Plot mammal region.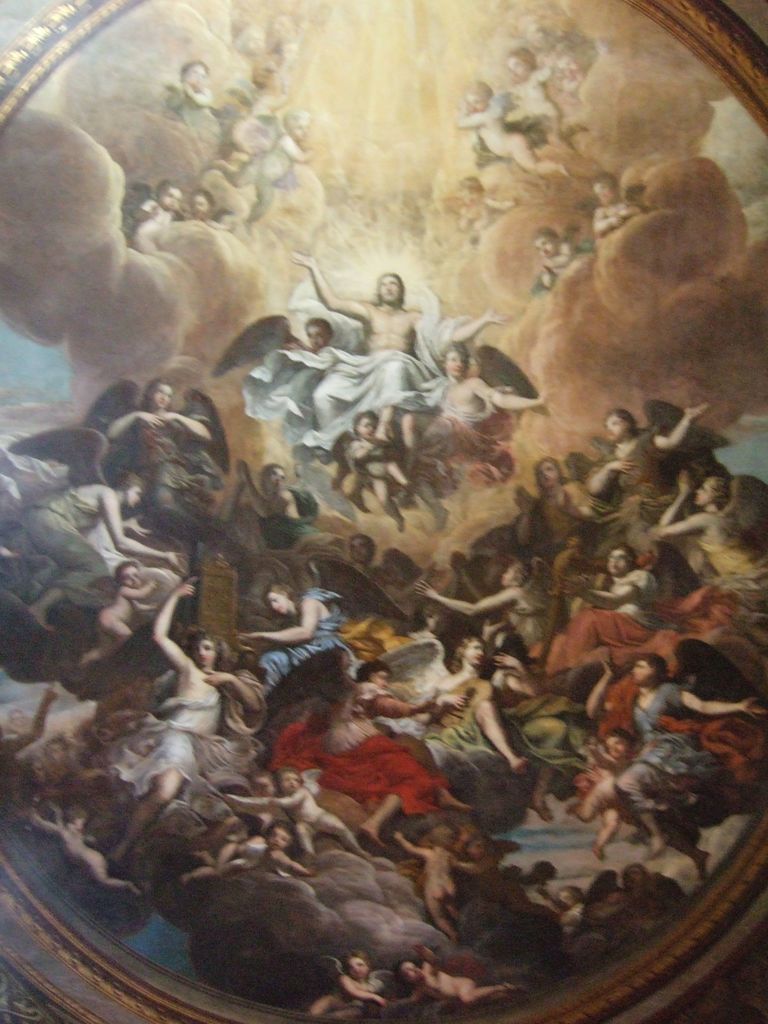
Plotted at (left=129, top=176, right=182, bottom=257).
